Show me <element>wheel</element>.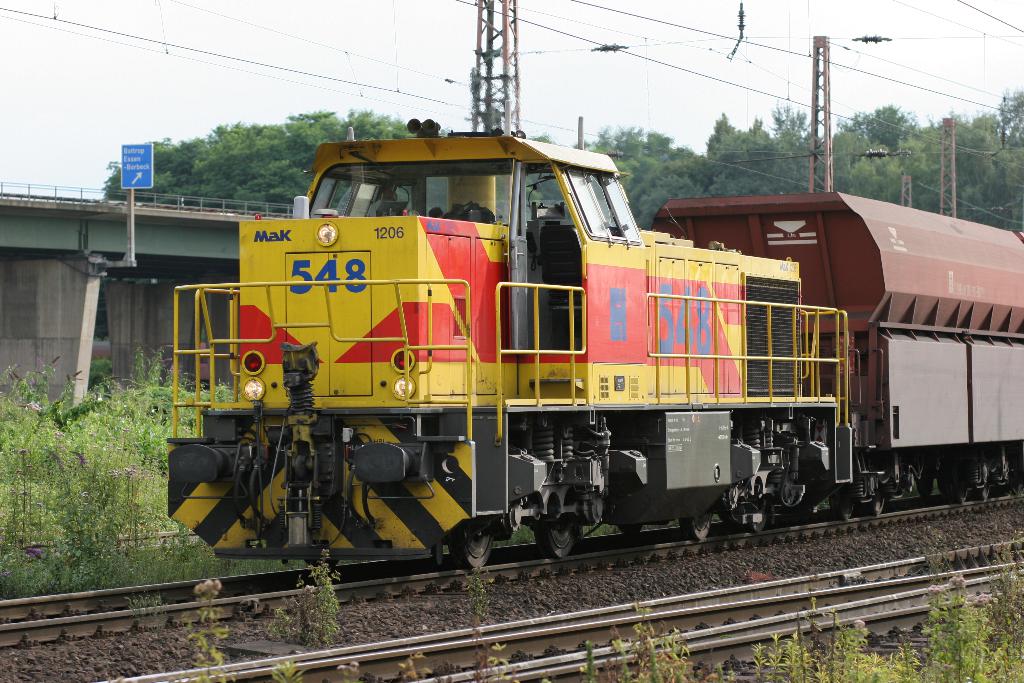
<element>wheel</element> is here: pyautogui.locateOnScreen(861, 488, 891, 519).
